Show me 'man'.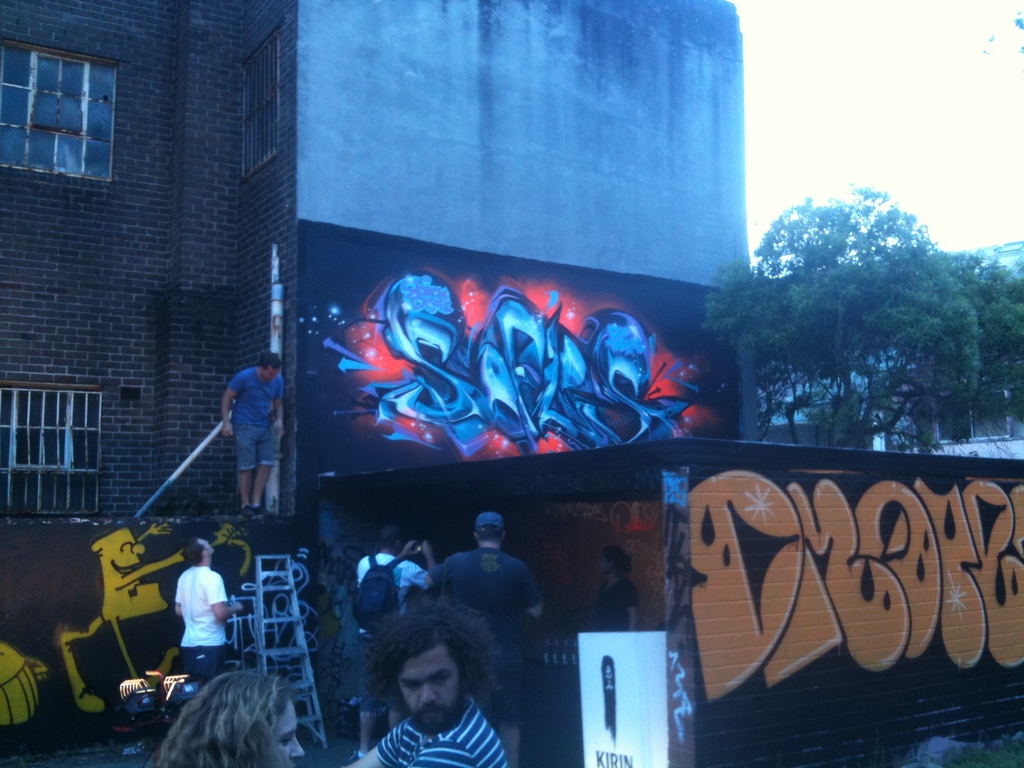
'man' is here: box(200, 346, 289, 540).
